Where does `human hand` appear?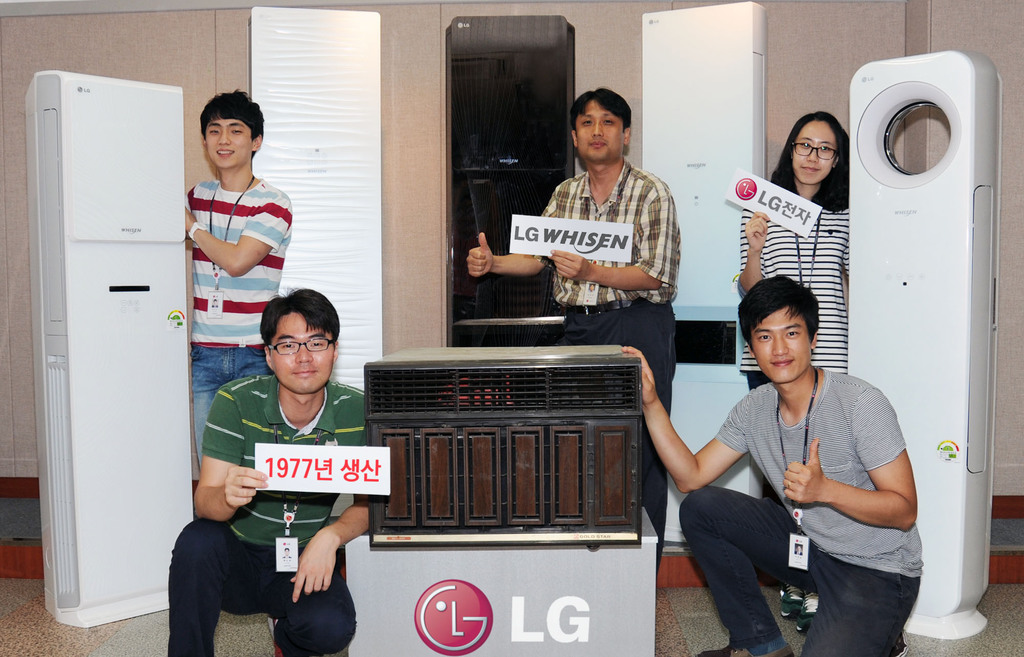
Appears at [left=467, top=232, right=495, bottom=278].
